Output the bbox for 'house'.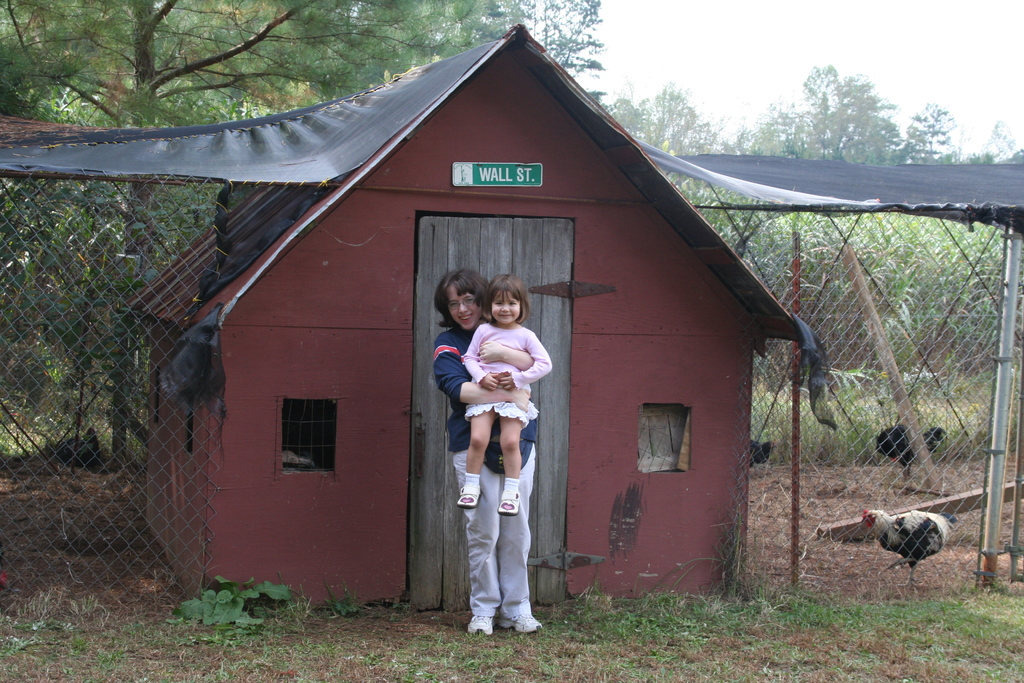
x1=148 y1=15 x2=837 y2=636.
